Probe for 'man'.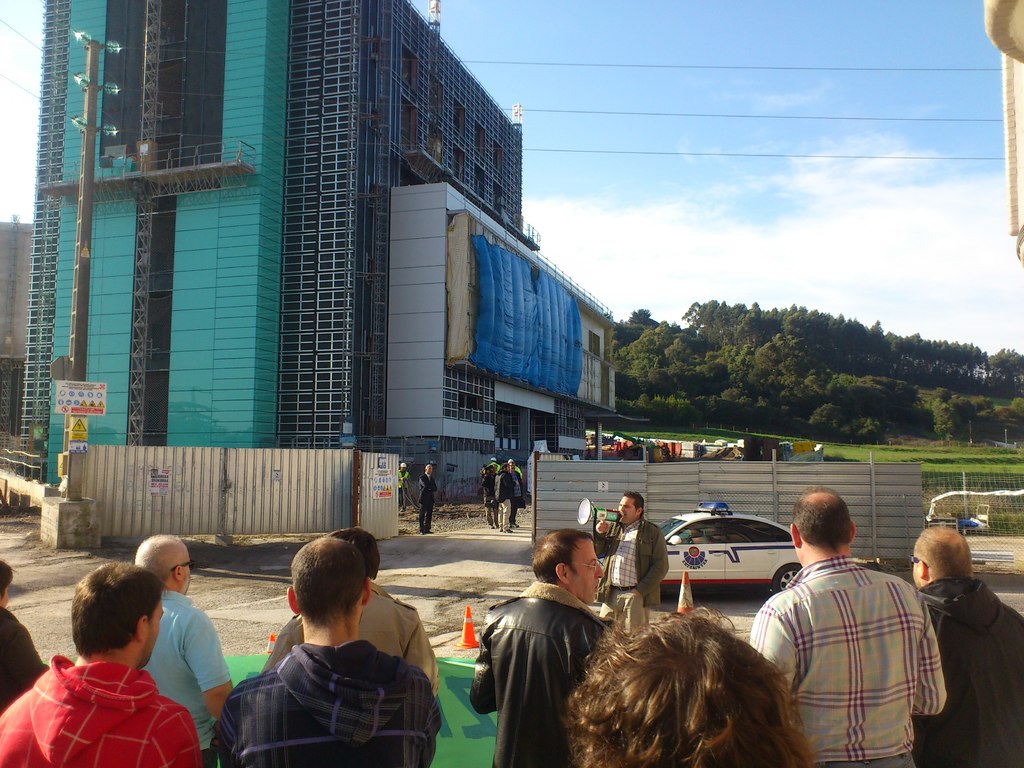
Probe result: (465,527,655,767).
